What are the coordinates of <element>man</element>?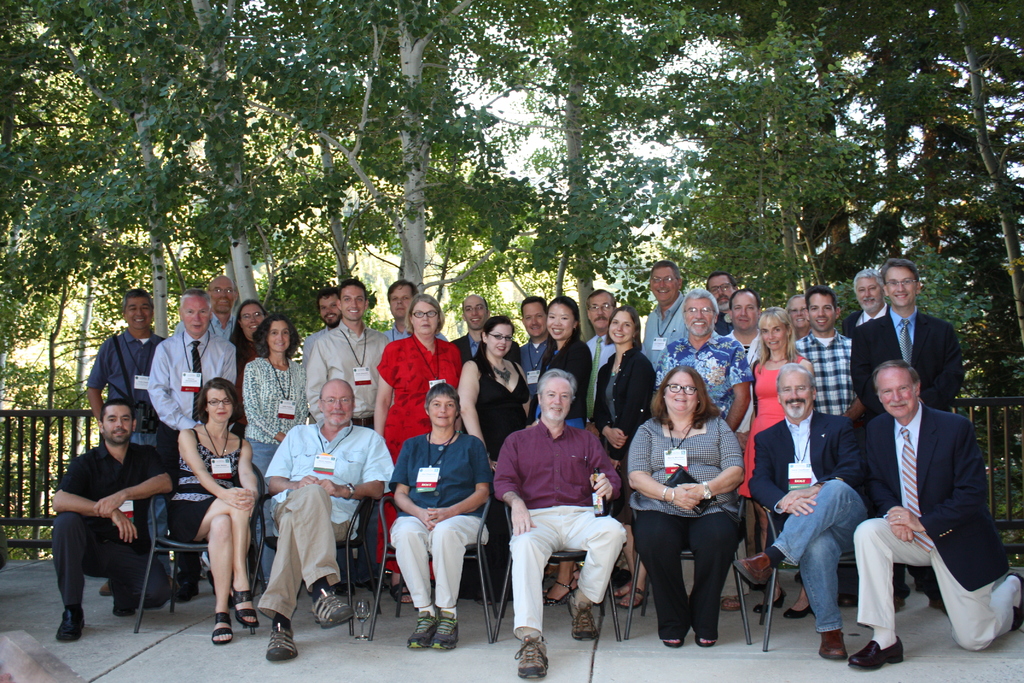
[x1=791, y1=287, x2=866, y2=424].
